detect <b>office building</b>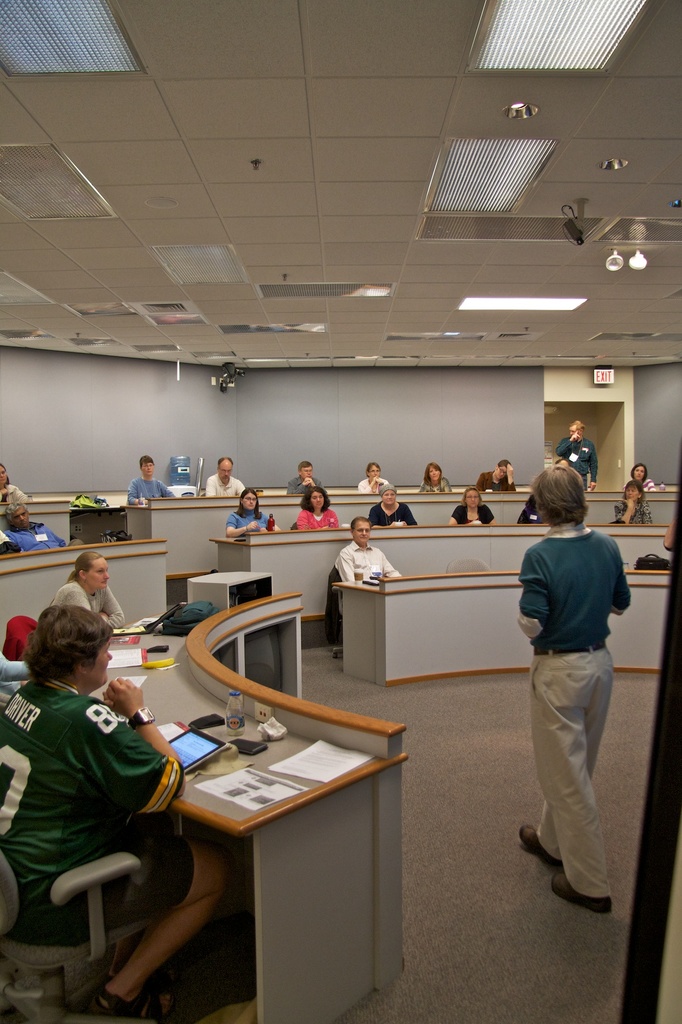
{"x1": 51, "y1": 505, "x2": 402, "y2": 1006}
